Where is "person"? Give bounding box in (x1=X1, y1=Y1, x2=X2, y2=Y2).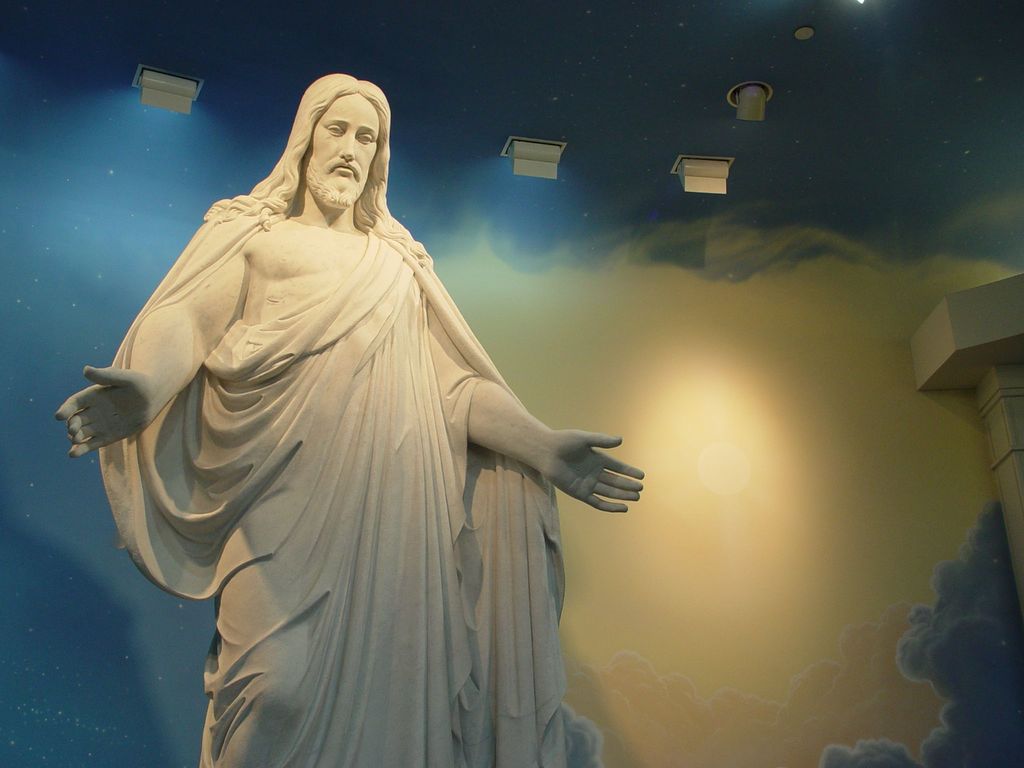
(x1=77, y1=54, x2=659, y2=767).
